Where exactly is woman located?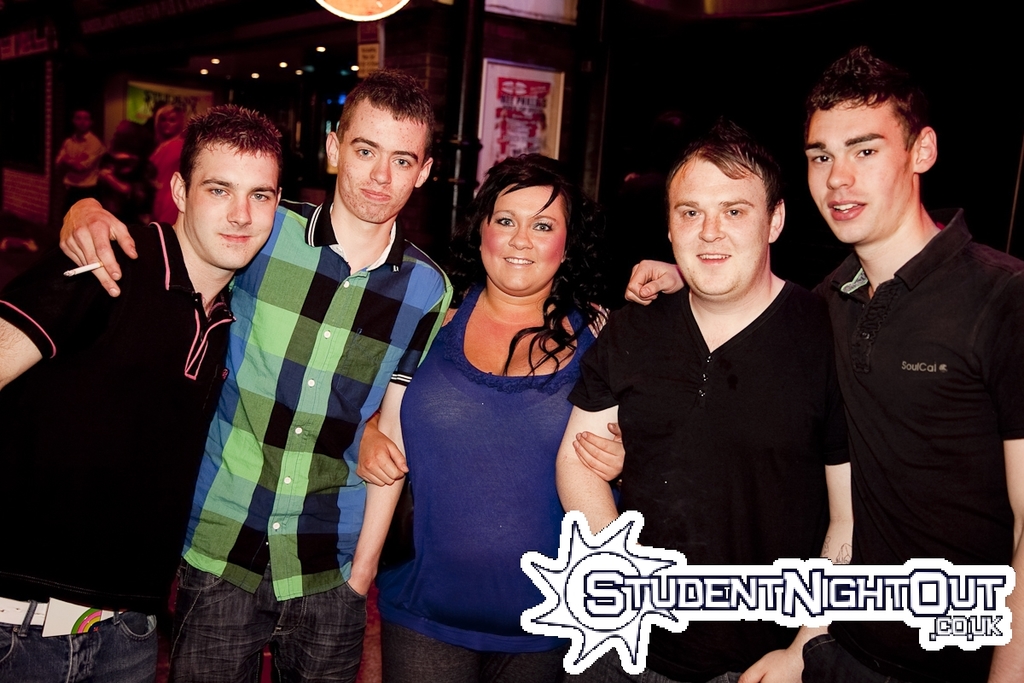
Its bounding box is Rect(148, 99, 190, 230).
